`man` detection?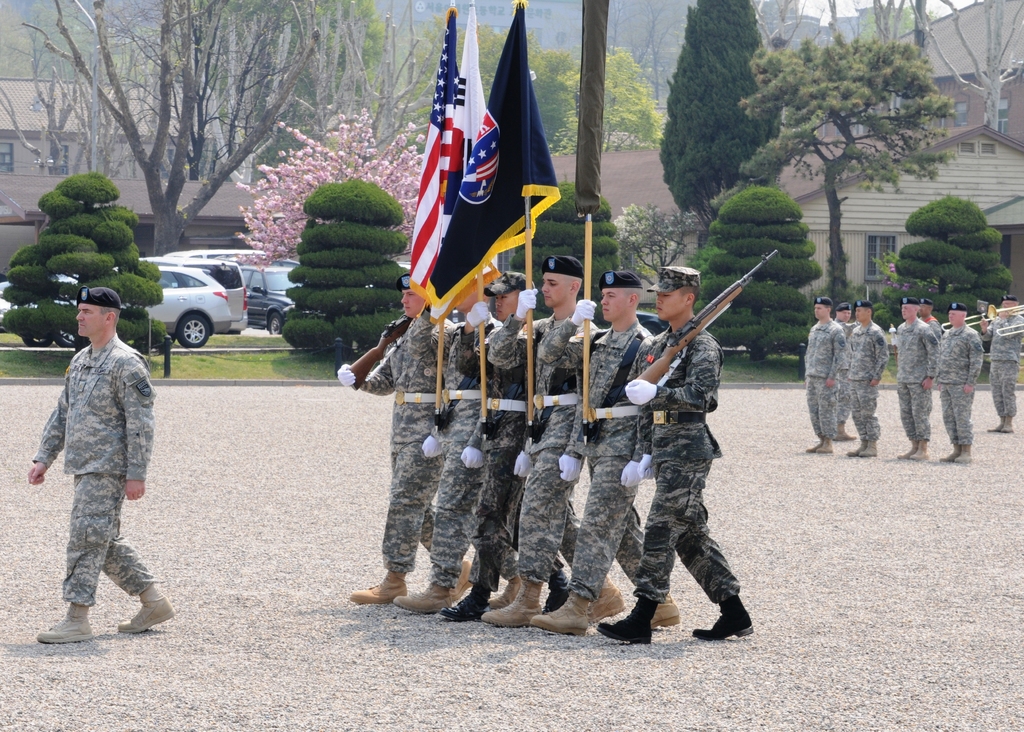
x1=891 y1=297 x2=938 y2=458
